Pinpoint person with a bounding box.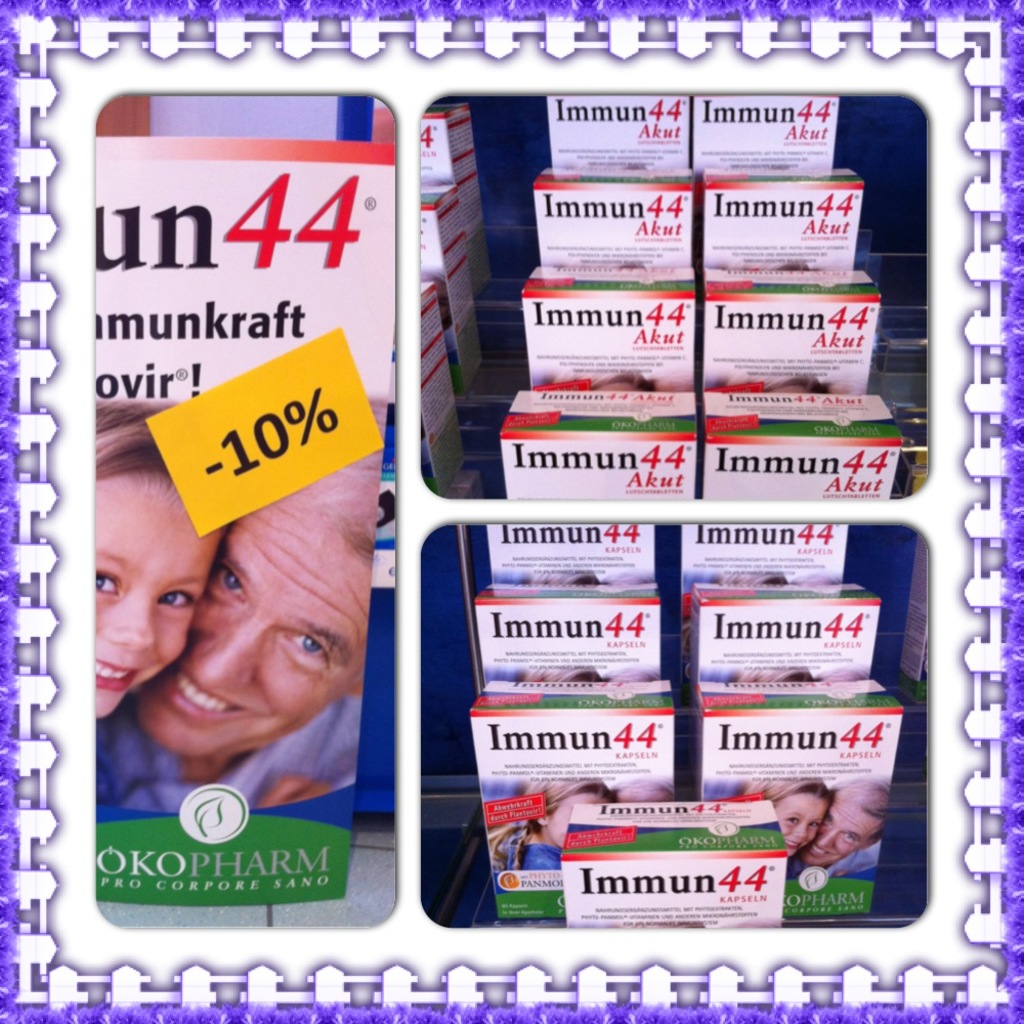
[489, 778, 680, 882].
